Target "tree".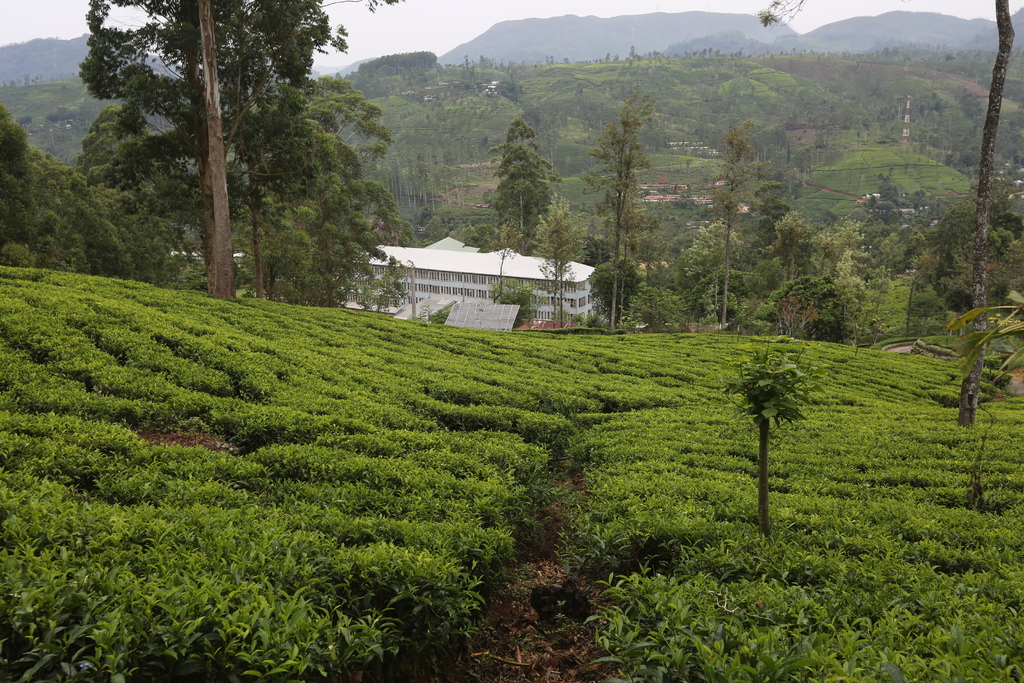
Target region: l=380, t=153, r=408, b=202.
